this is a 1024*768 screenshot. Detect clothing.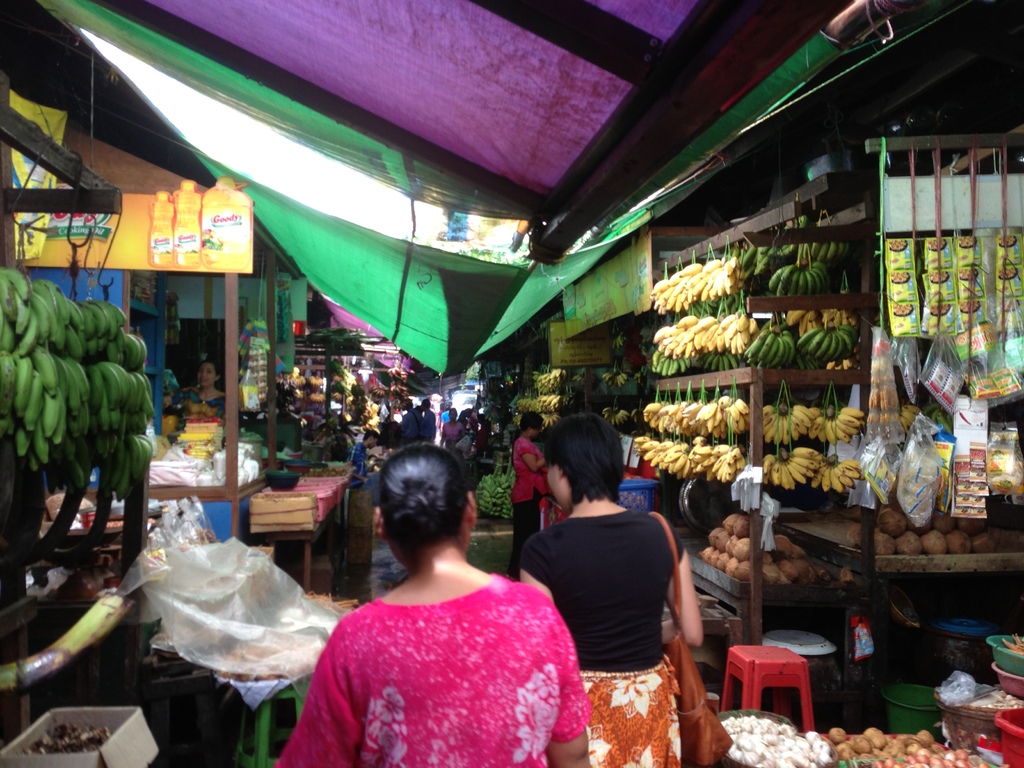
locate(187, 396, 235, 426).
